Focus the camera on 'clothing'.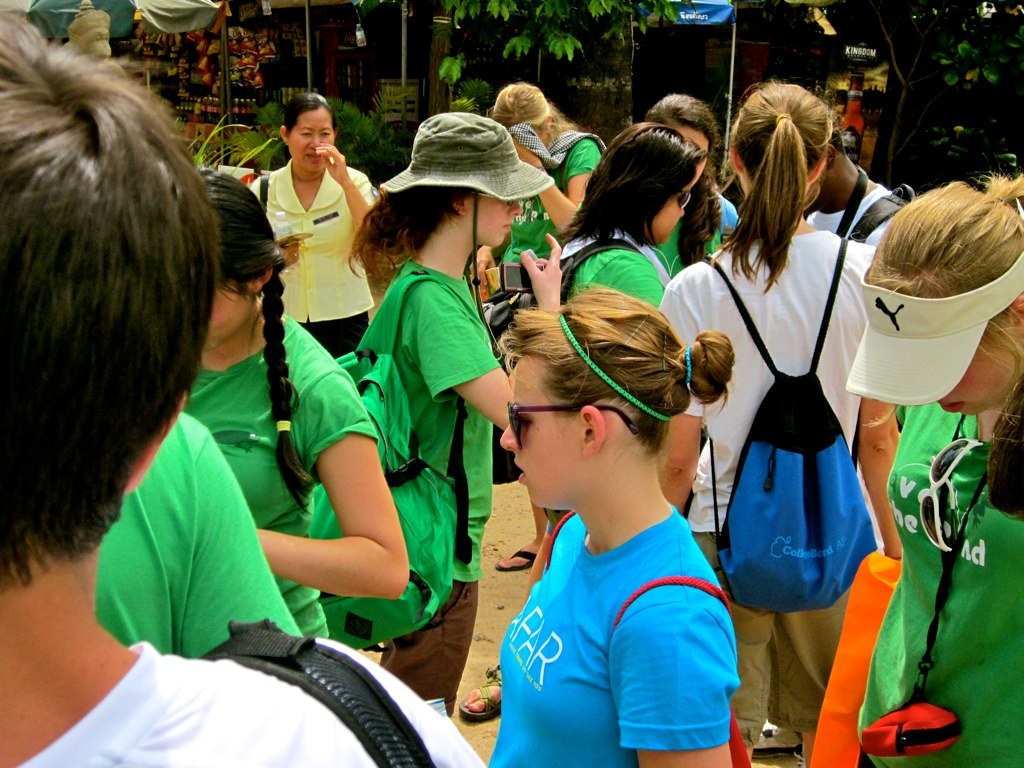
Focus region: crop(13, 630, 492, 767).
